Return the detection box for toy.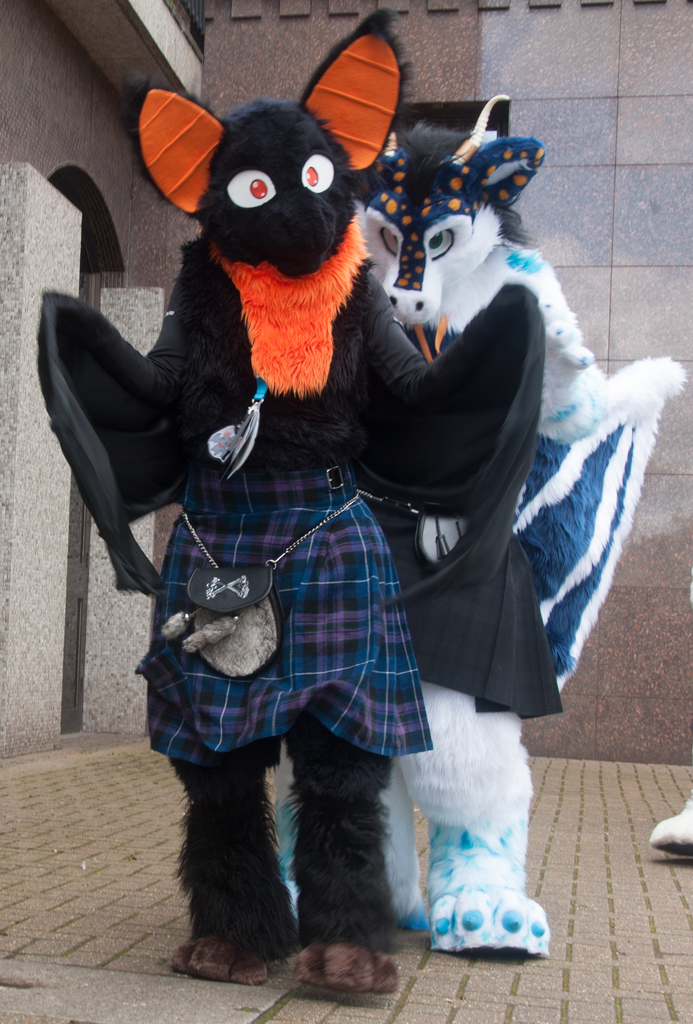
356 97 683 956.
